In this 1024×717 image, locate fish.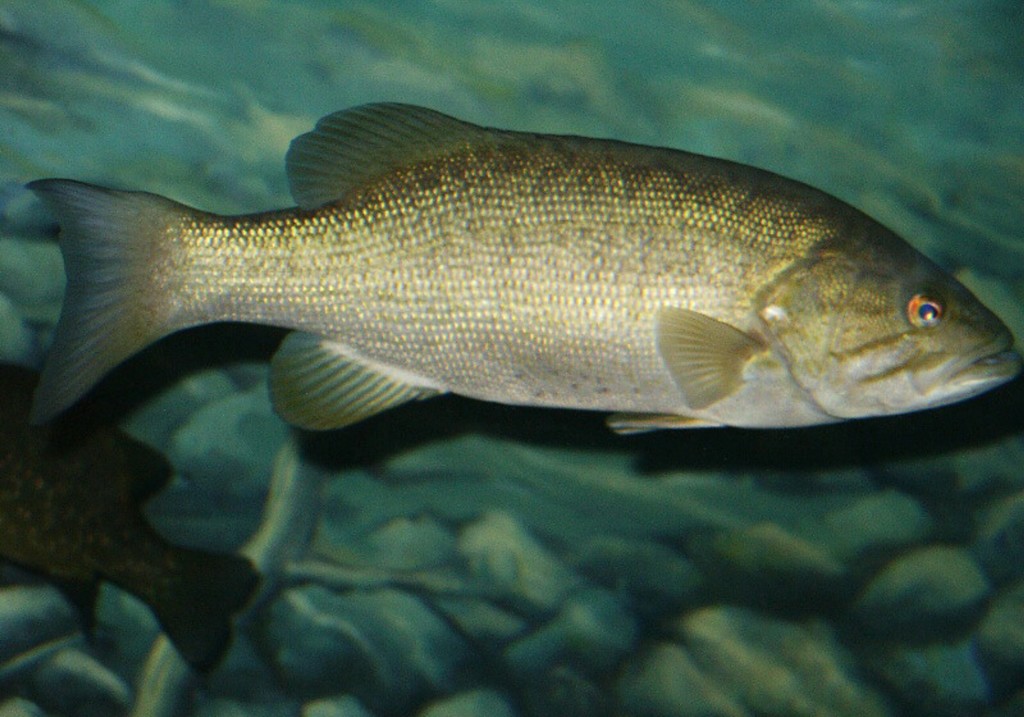
Bounding box: detection(0, 355, 261, 690).
